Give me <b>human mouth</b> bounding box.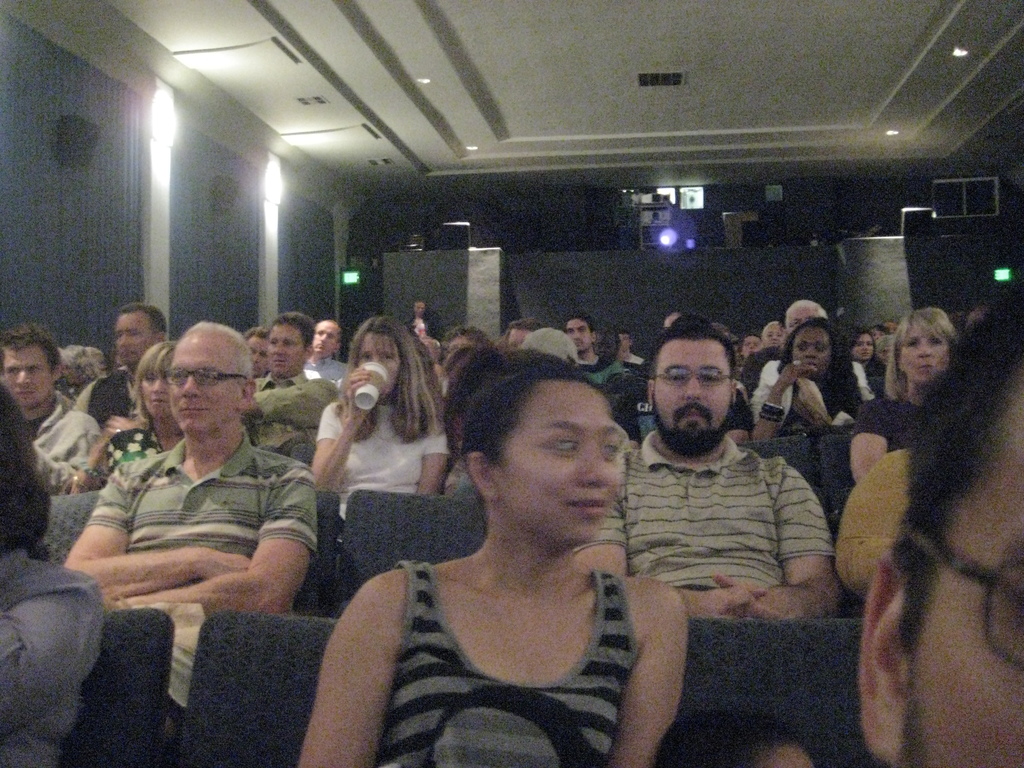
<region>13, 388, 33, 394</region>.
